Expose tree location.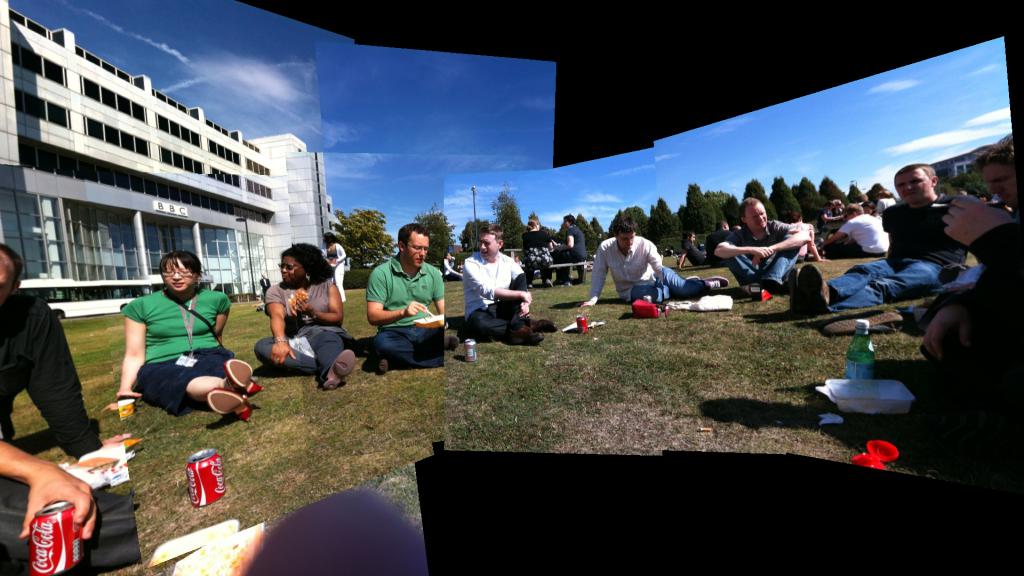
Exposed at rect(459, 223, 492, 256).
